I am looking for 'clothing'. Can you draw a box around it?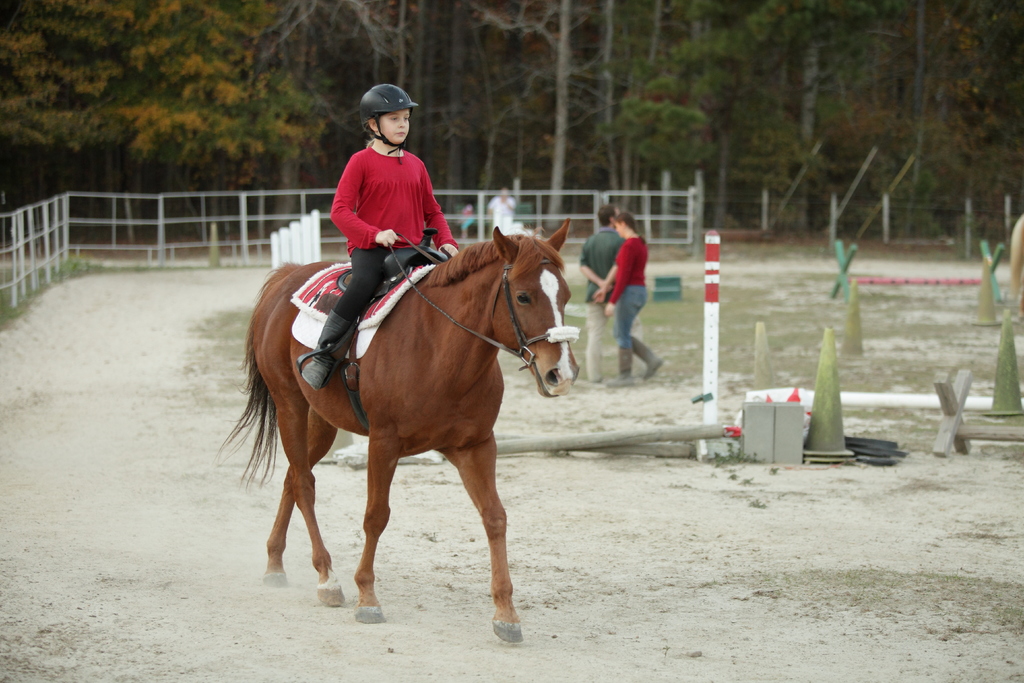
Sure, the bounding box is bbox=[578, 222, 620, 378].
